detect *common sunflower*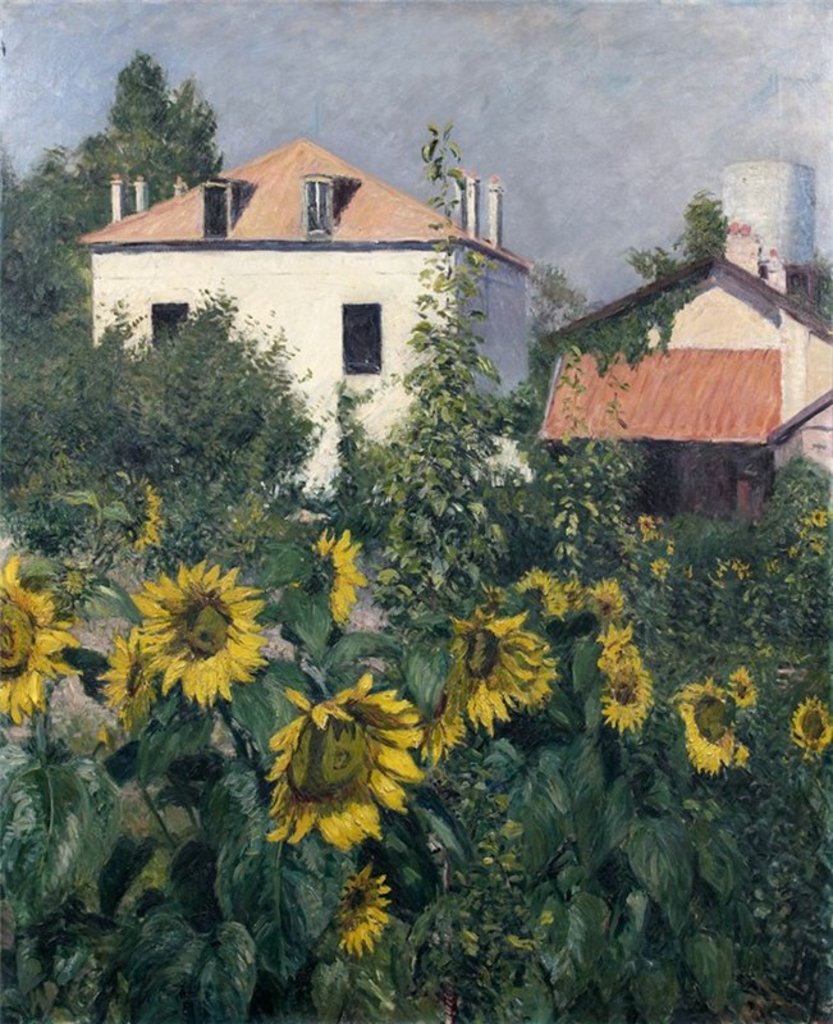
[425, 600, 545, 746]
